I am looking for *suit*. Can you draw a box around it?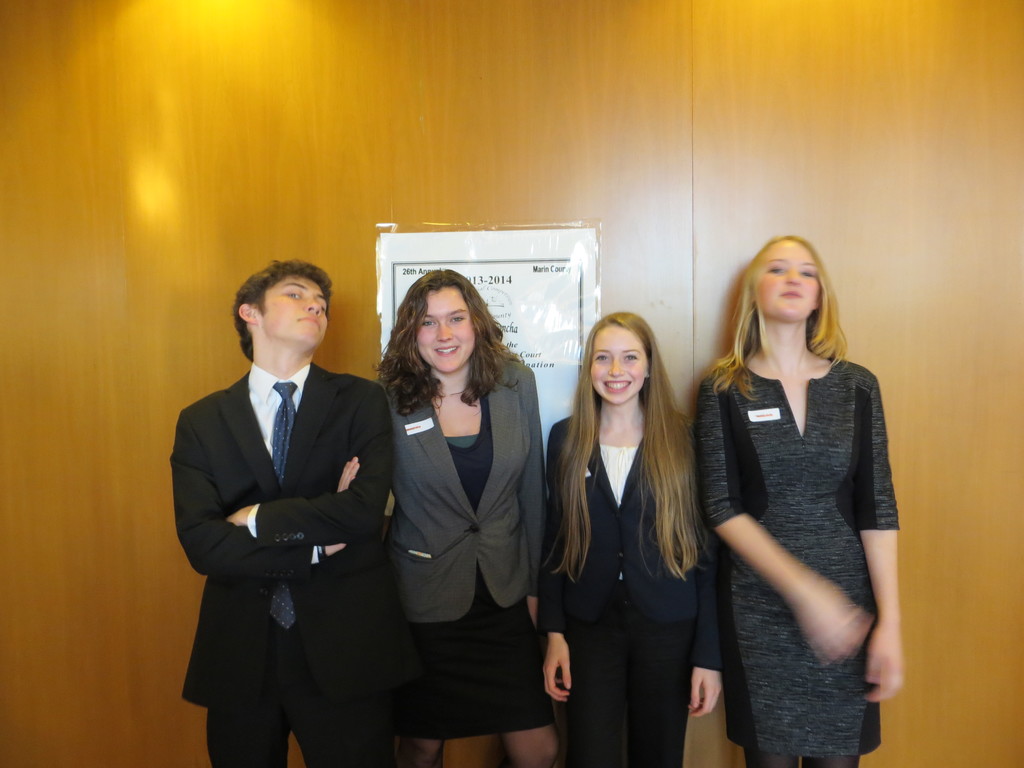
Sure, the bounding box is [382,355,551,625].
